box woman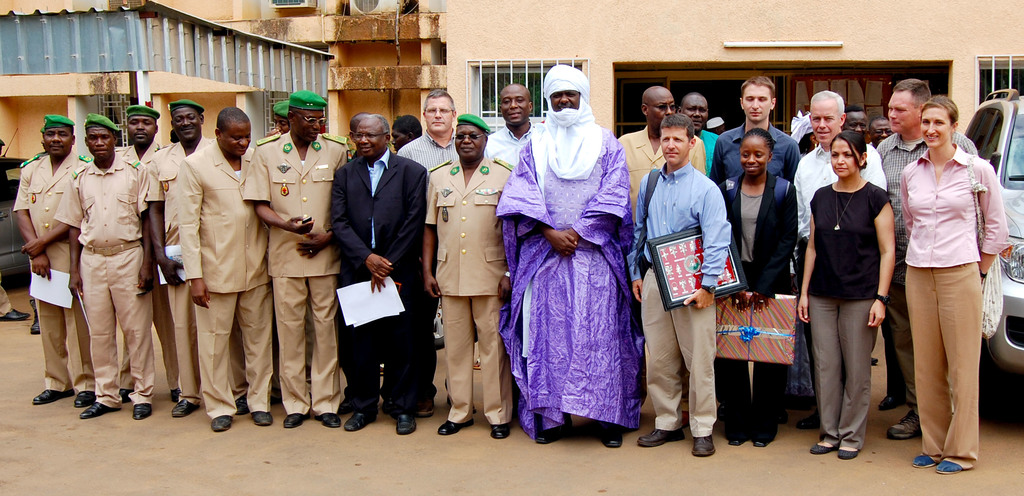
bbox=[796, 126, 899, 458]
